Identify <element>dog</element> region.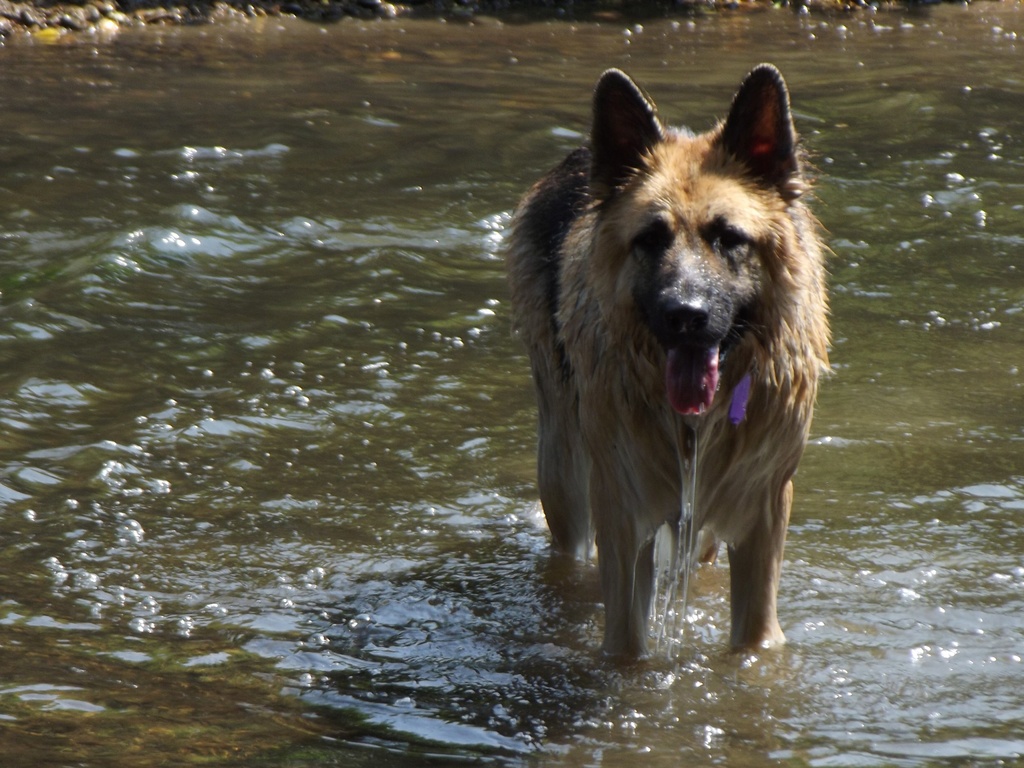
Region: {"left": 497, "top": 67, "right": 835, "bottom": 664}.
